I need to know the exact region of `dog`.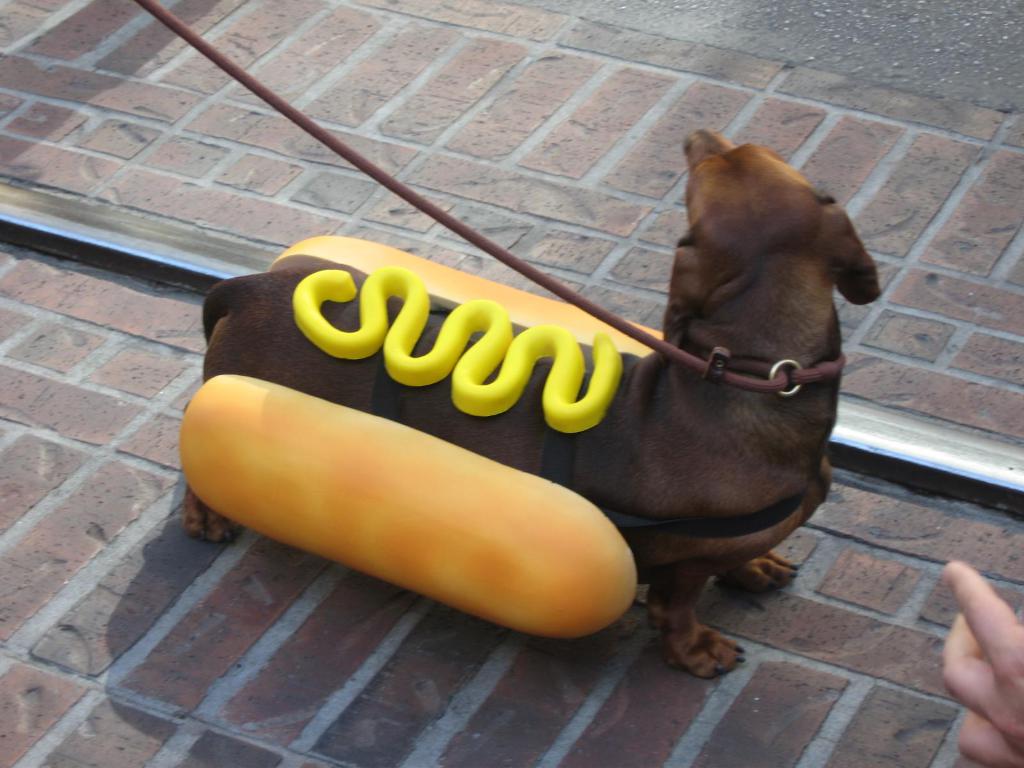
Region: <region>187, 125, 879, 680</region>.
